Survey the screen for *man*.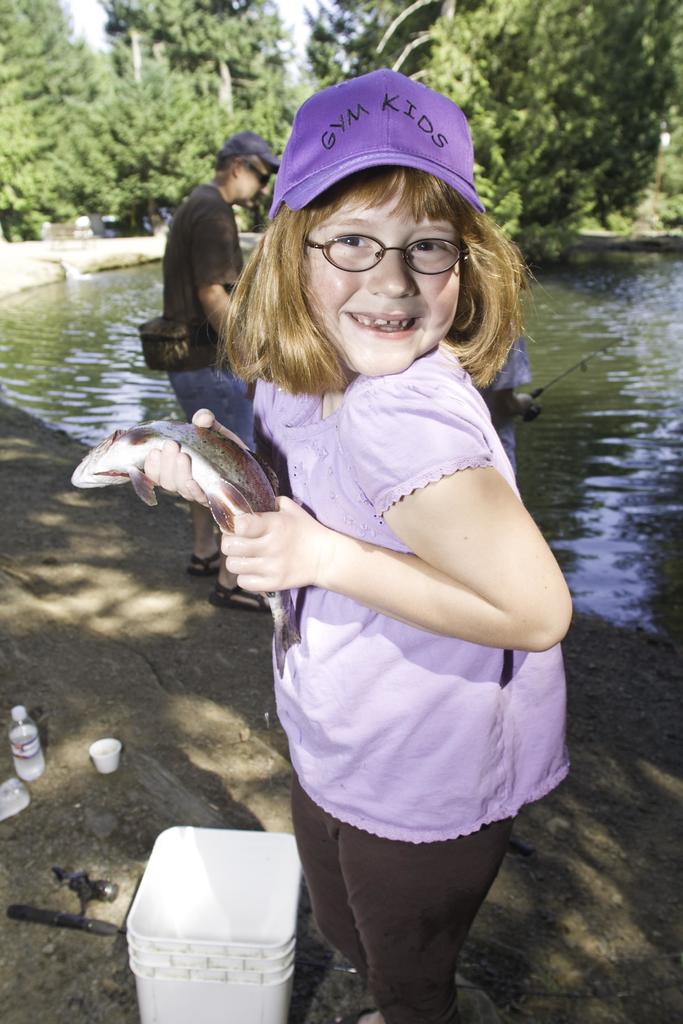
Survey found: <box>161,120,263,618</box>.
